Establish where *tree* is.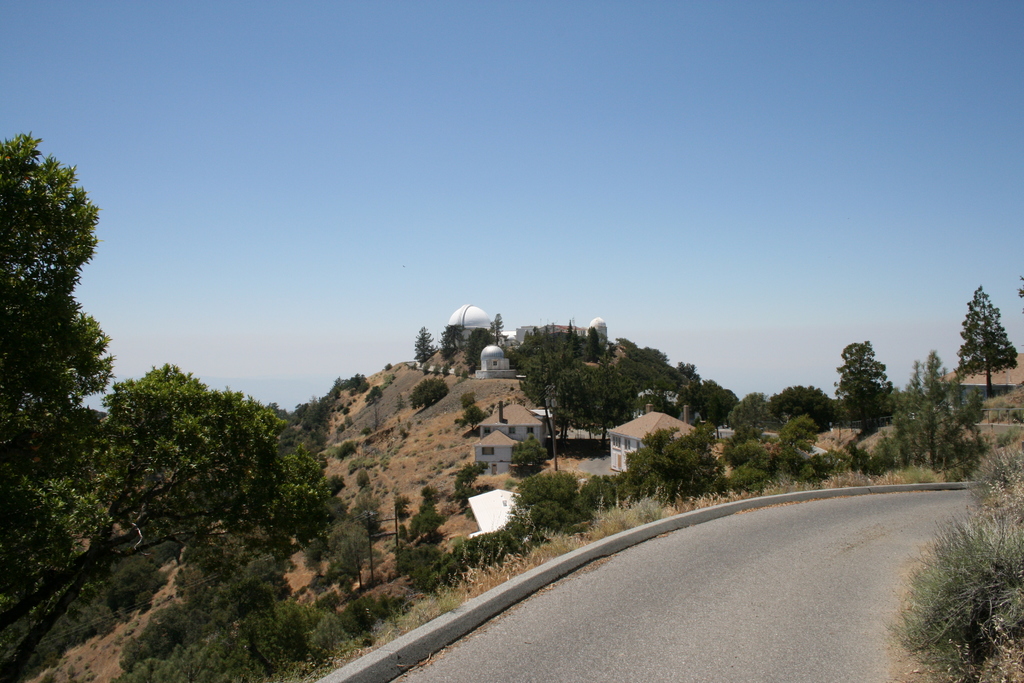
Established at rect(0, 133, 124, 483).
